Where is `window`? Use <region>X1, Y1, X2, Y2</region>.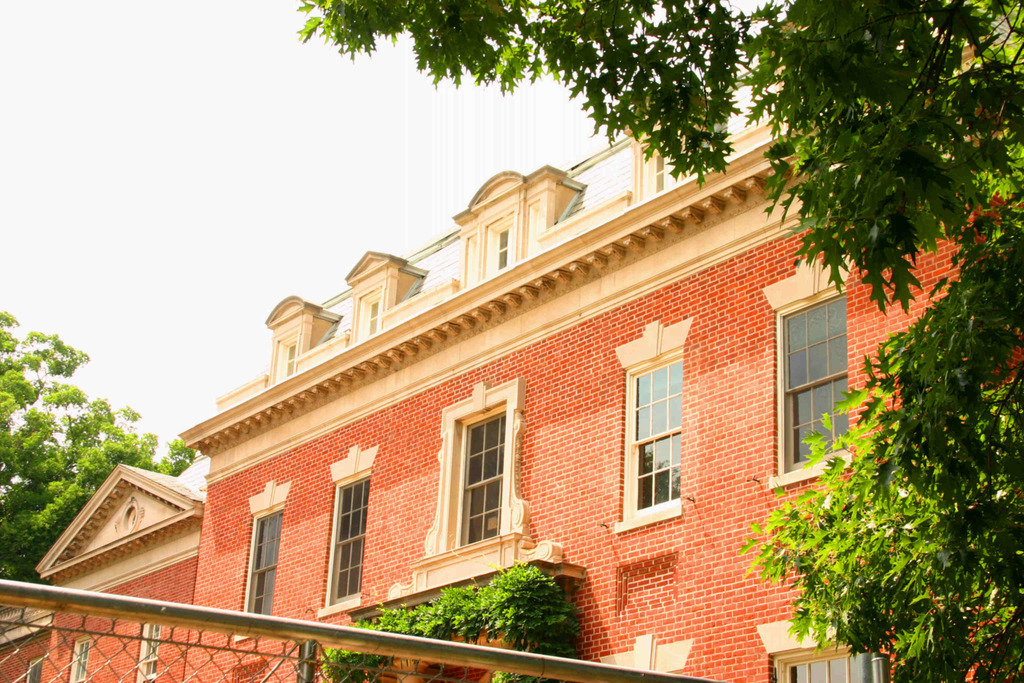
<region>235, 481, 289, 645</region>.
